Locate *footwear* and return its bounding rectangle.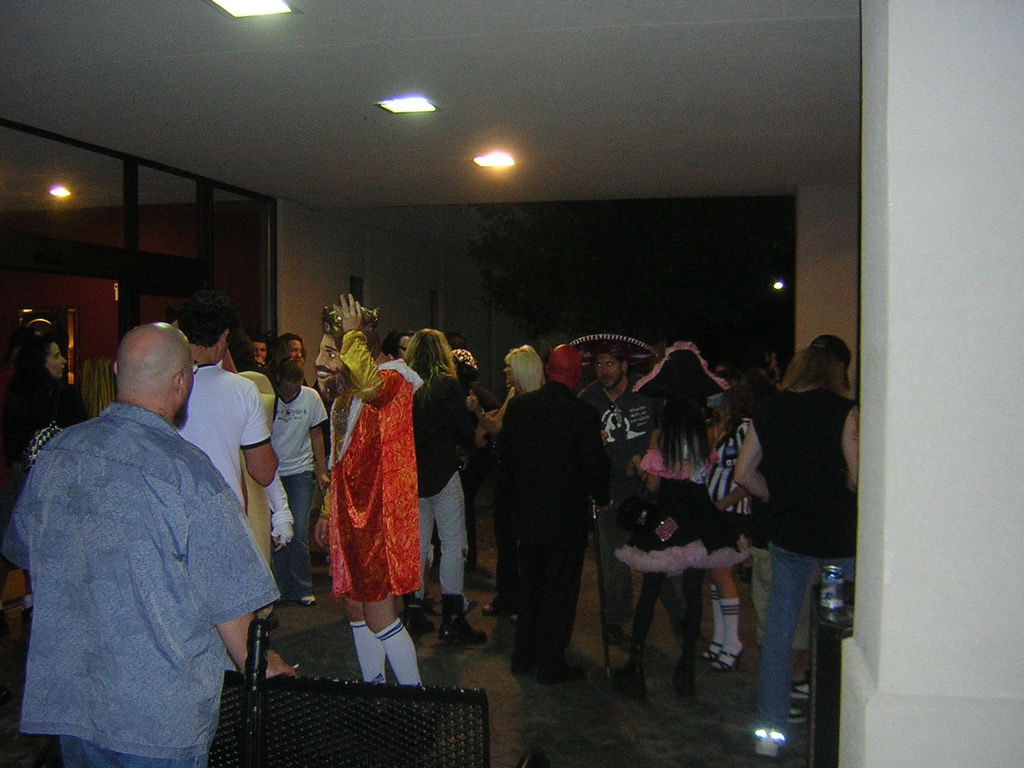
(left=305, top=595, right=313, bottom=605).
